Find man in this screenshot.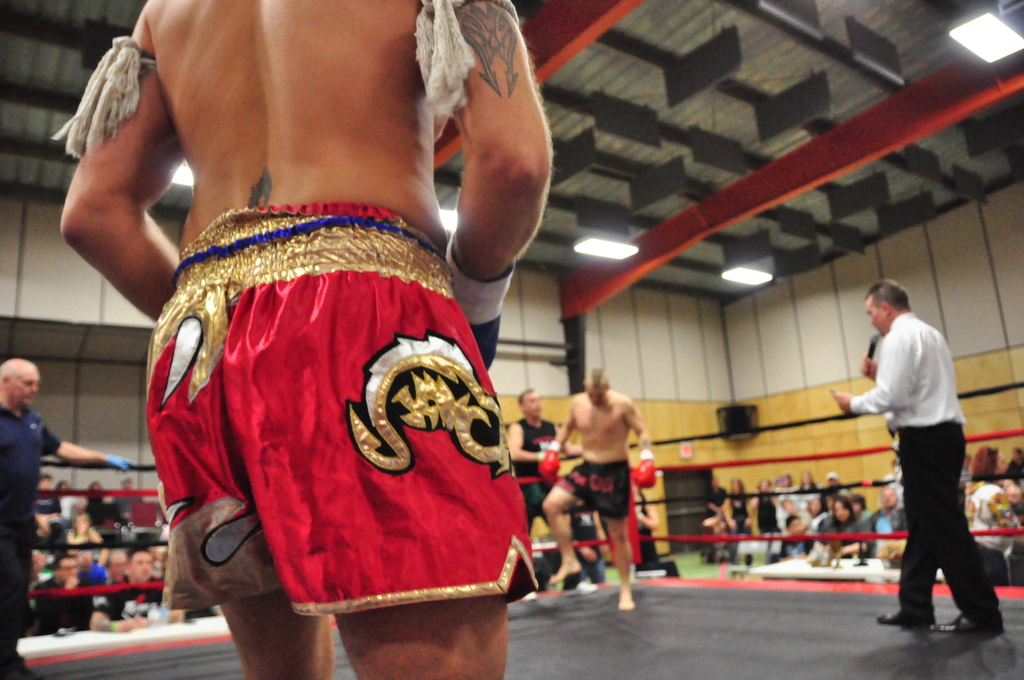
The bounding box for man is pyautogui.locateOnScreen(33, 555, 97, 634).
